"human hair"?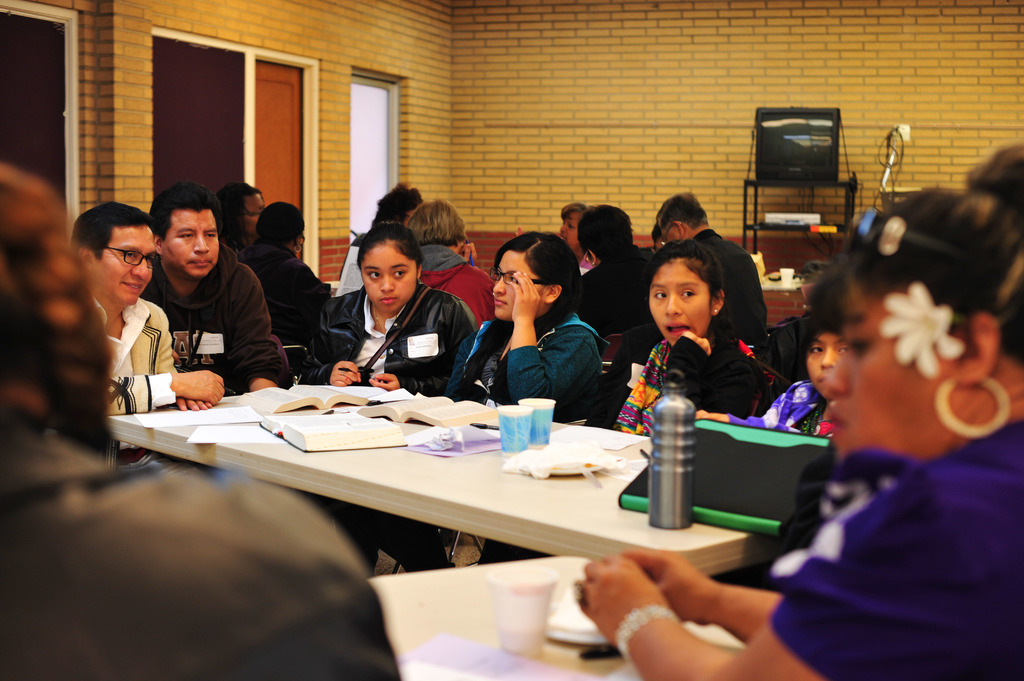
Rect(0, 157, 115, 454)
